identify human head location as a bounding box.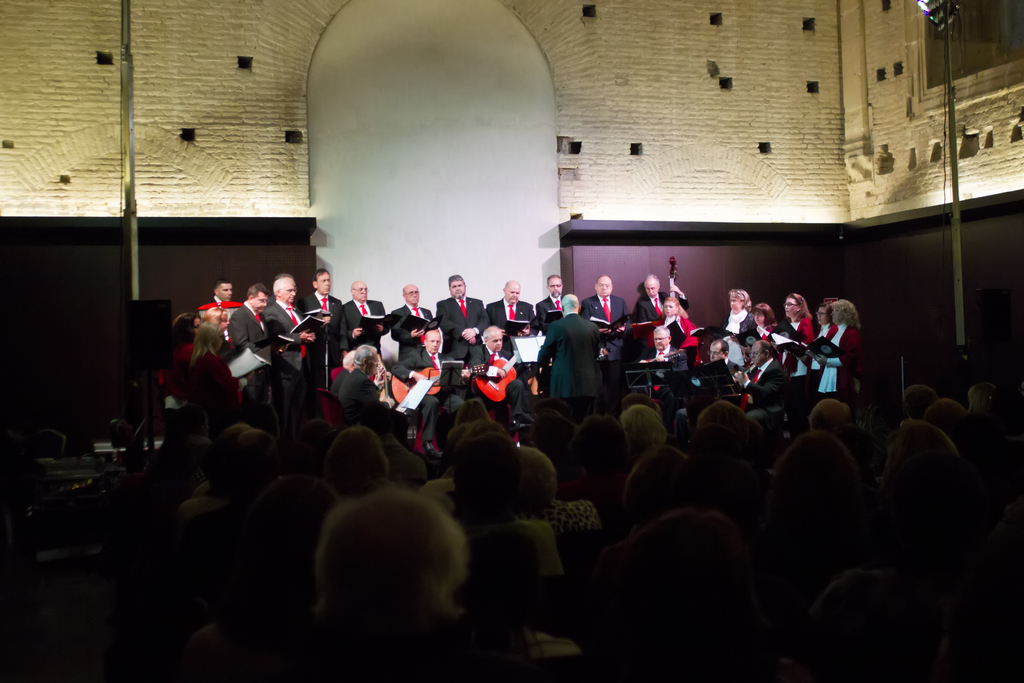
detection(195, 321, 225, 354).
